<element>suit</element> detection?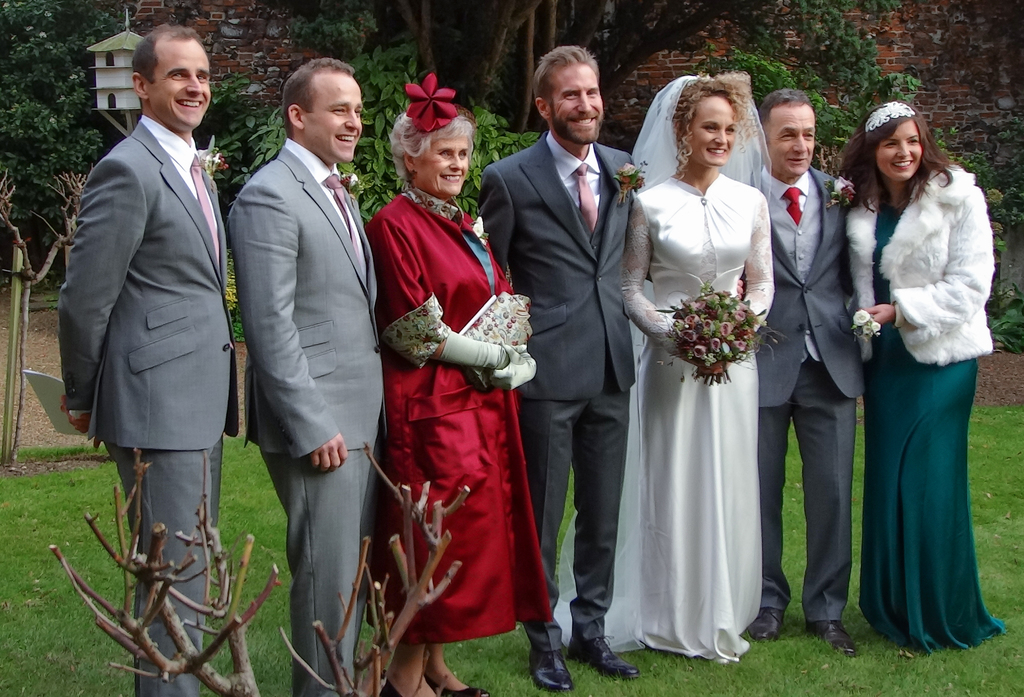
bbox=(54, 119, 241, 696)
